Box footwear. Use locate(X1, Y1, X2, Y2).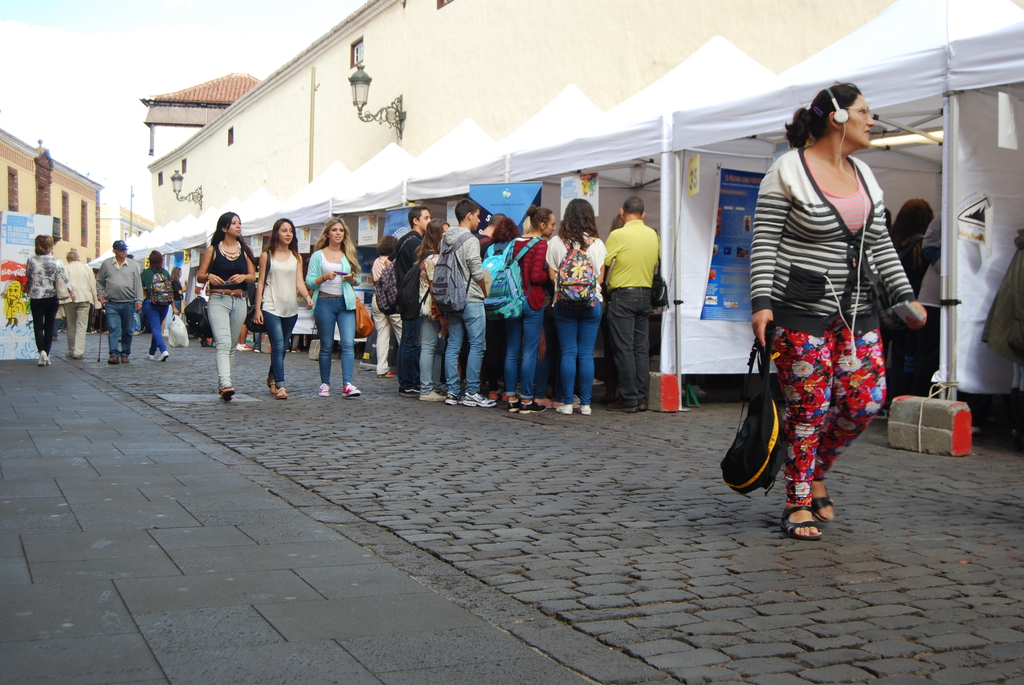
locate(108, 355, 119, 363).
